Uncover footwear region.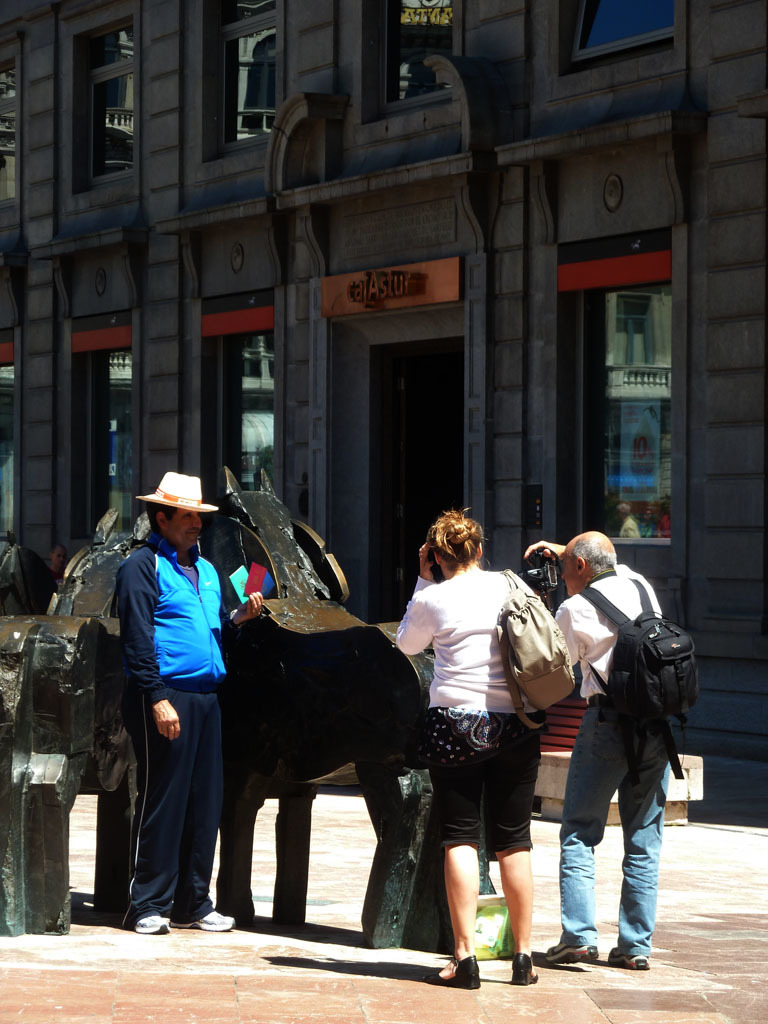
Uncovered: <region>132, 916, 173, 932</region>.
